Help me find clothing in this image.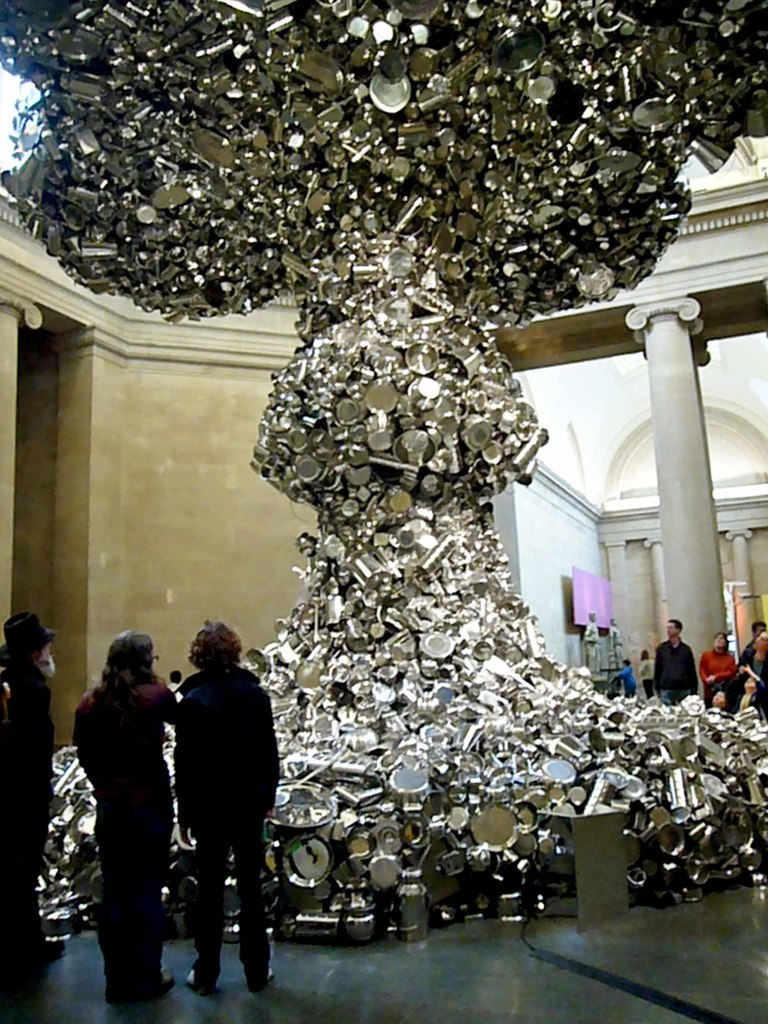
Found it: 76,673,179,1002.
